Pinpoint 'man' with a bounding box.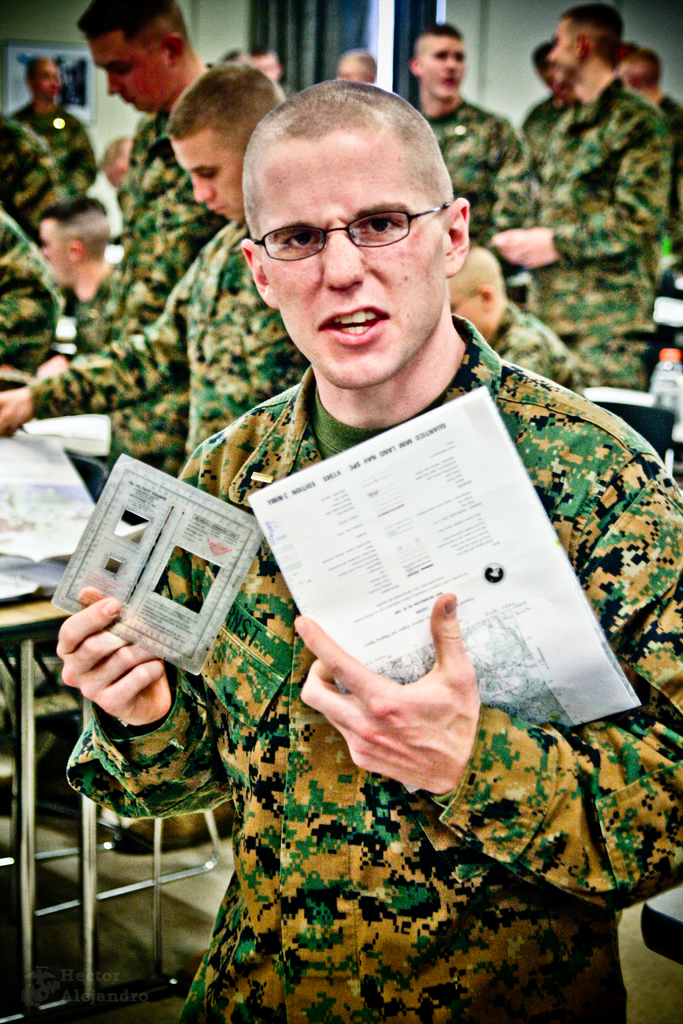
rect(76, 0, 226, 481).
